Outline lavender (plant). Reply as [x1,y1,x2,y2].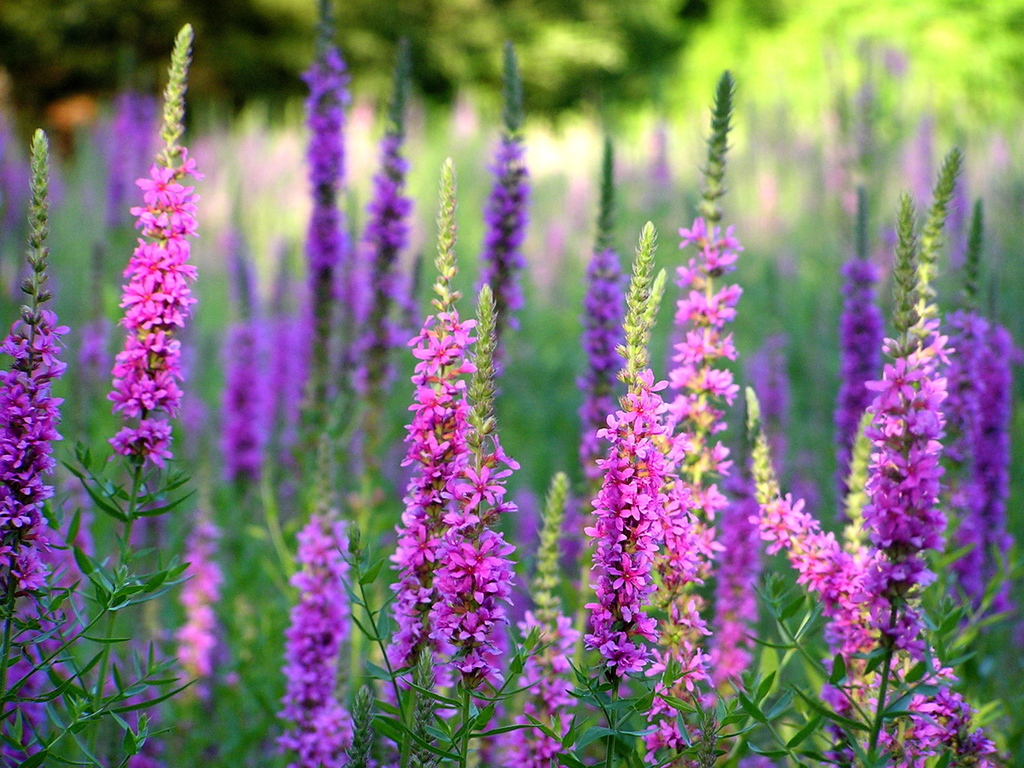
[832,135,970,767].
